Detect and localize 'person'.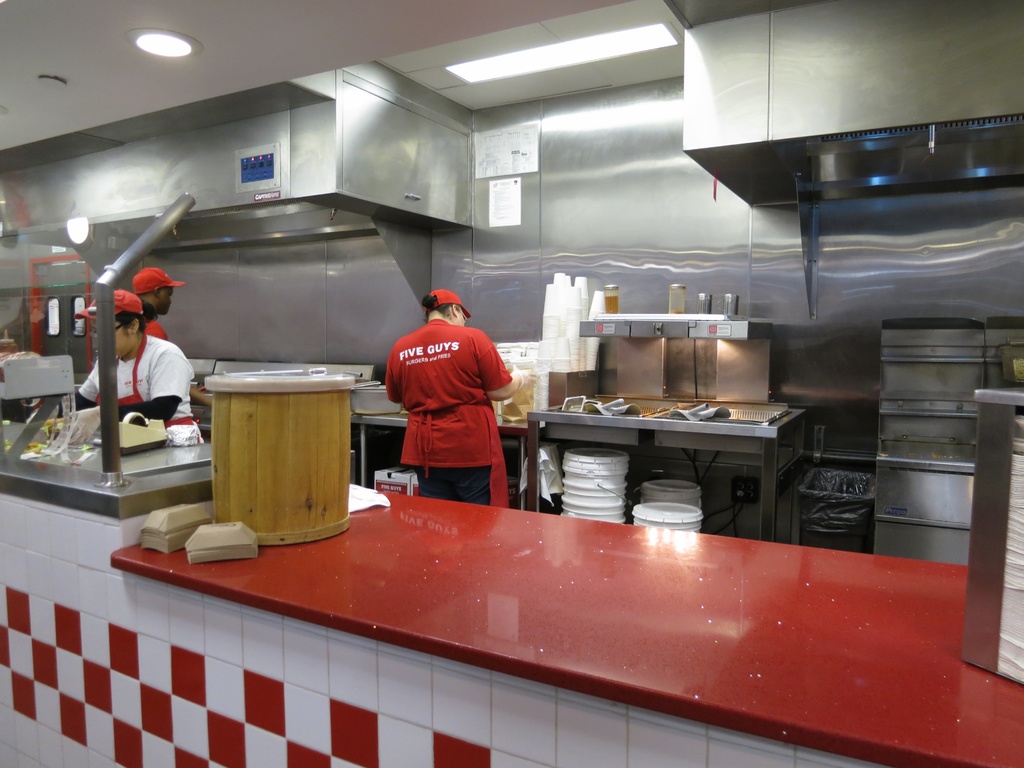
Localized at box(58, 286, 206, 443).
